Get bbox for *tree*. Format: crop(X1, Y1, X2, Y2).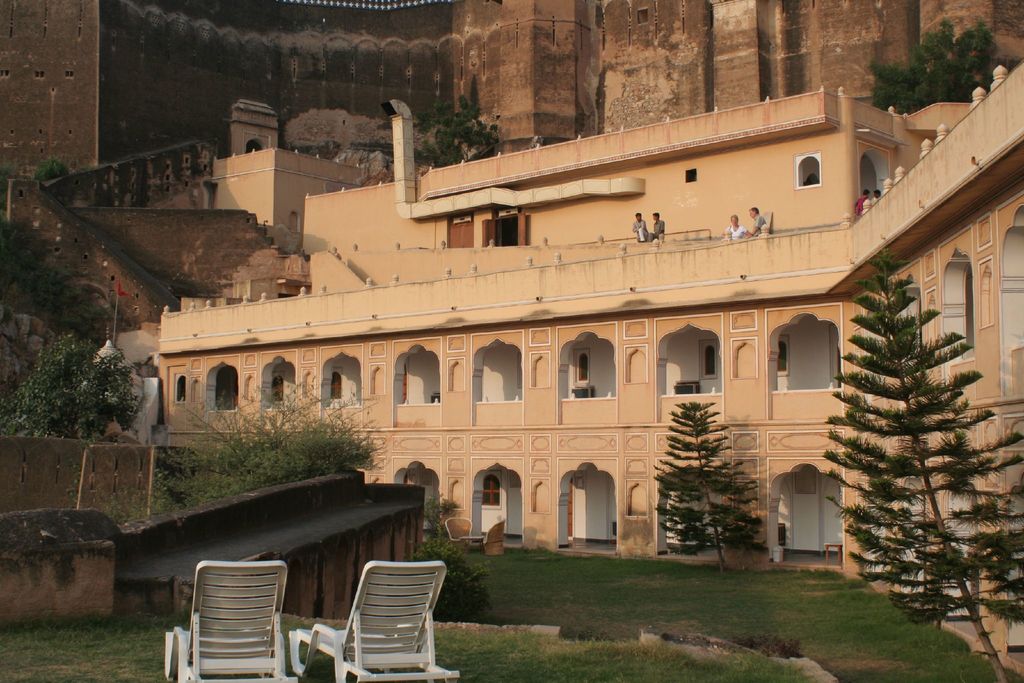
crop(384, 94, 496, 168).
